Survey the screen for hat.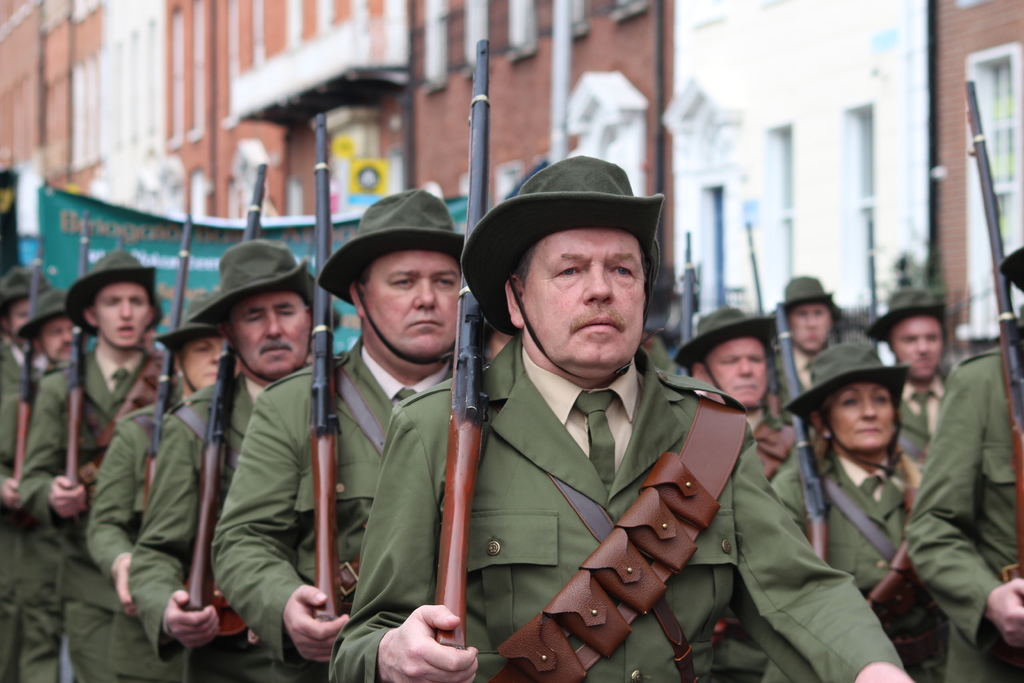
Survey found: {"left": 675, "top": 305, "right": 778, "bottom": 416}.
